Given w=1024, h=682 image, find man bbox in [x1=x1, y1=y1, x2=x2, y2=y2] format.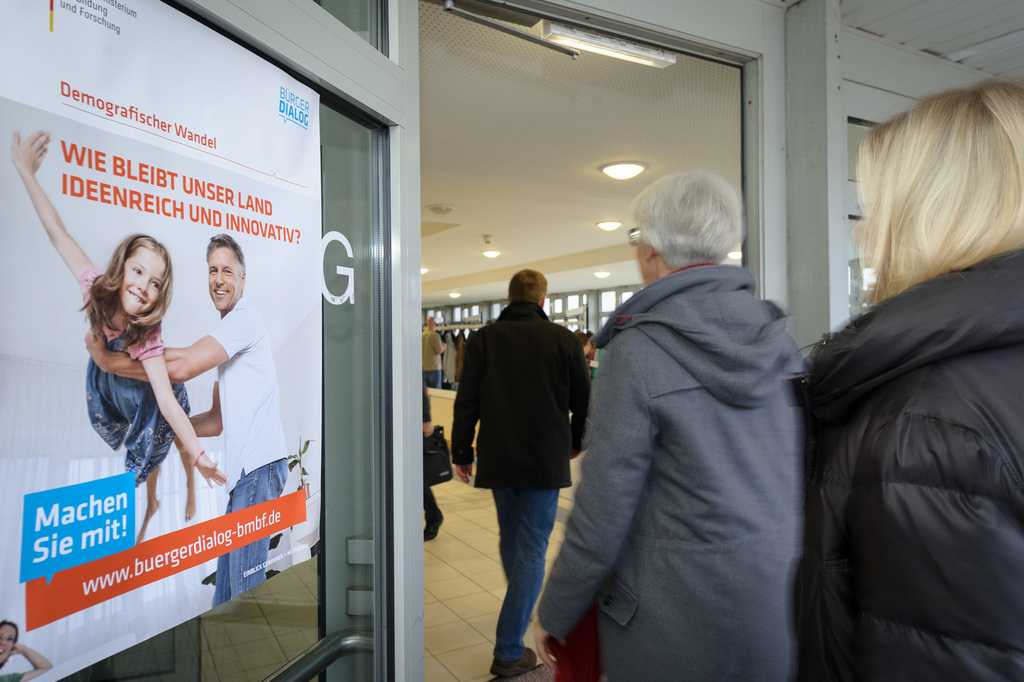
[x1=420, y1=313, x2=444, y2=388].
